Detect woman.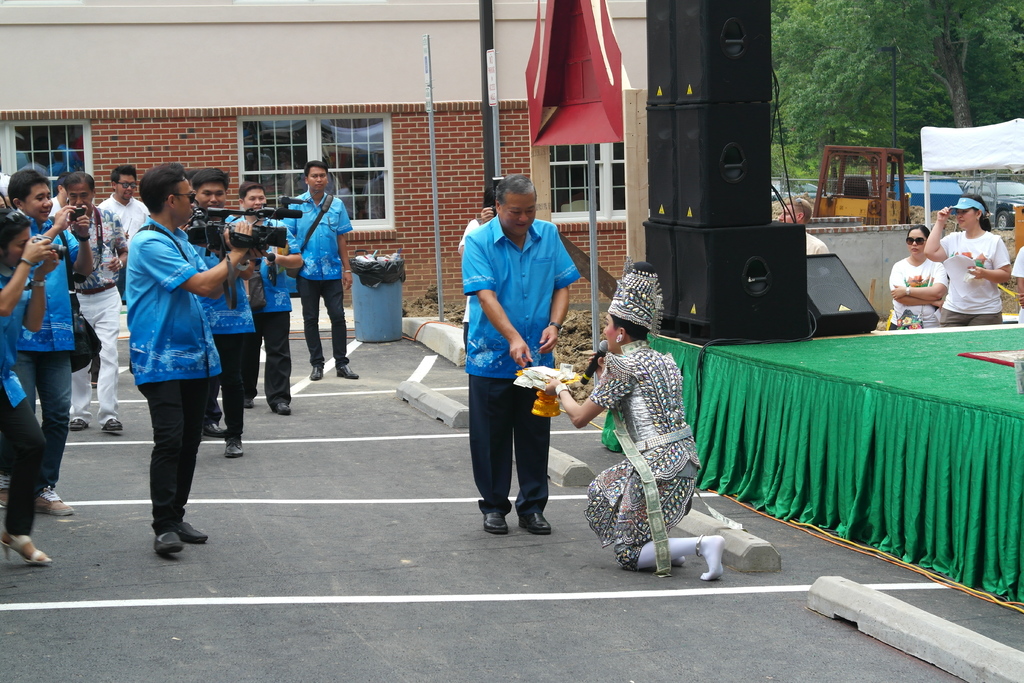
Detected at (x1=0, y1=206, x2=63, y2=563).
